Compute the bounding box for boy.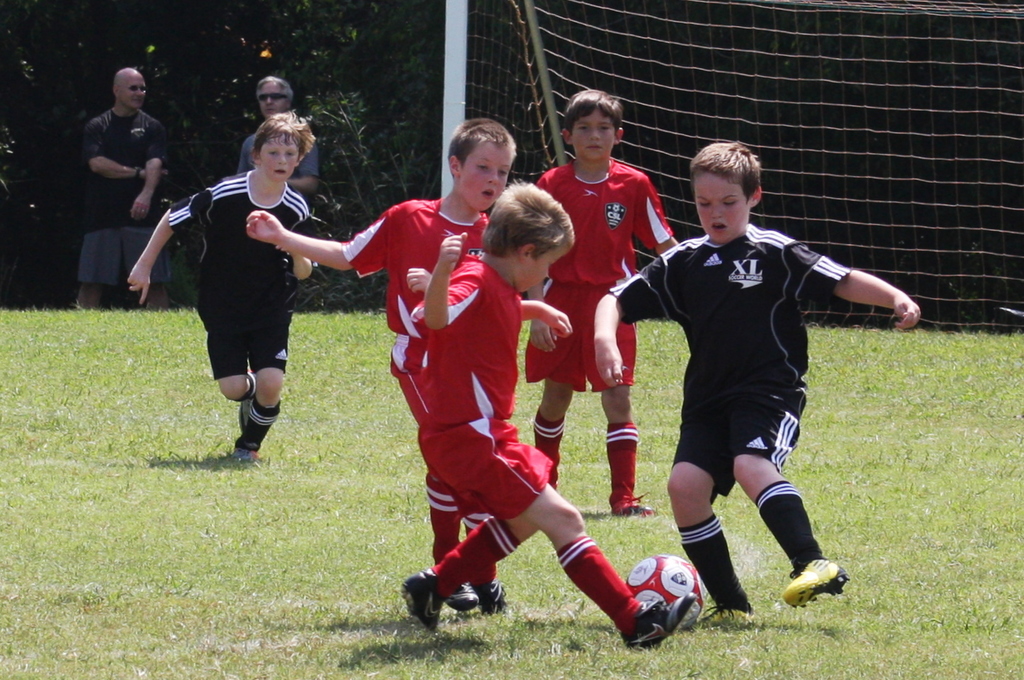
l=128, t=110, r=315, b=457.
